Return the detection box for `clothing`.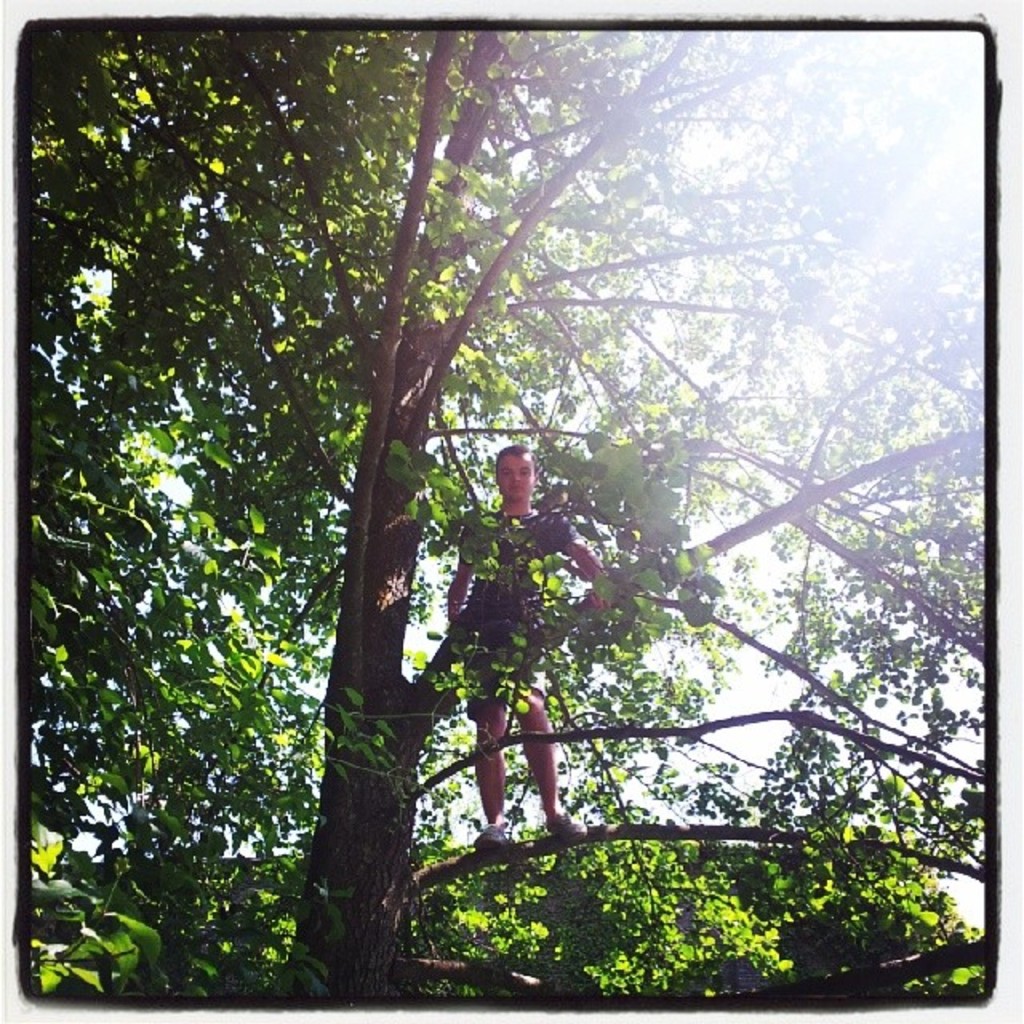
<bbox>458, 501, 584, 718</bbox>.
